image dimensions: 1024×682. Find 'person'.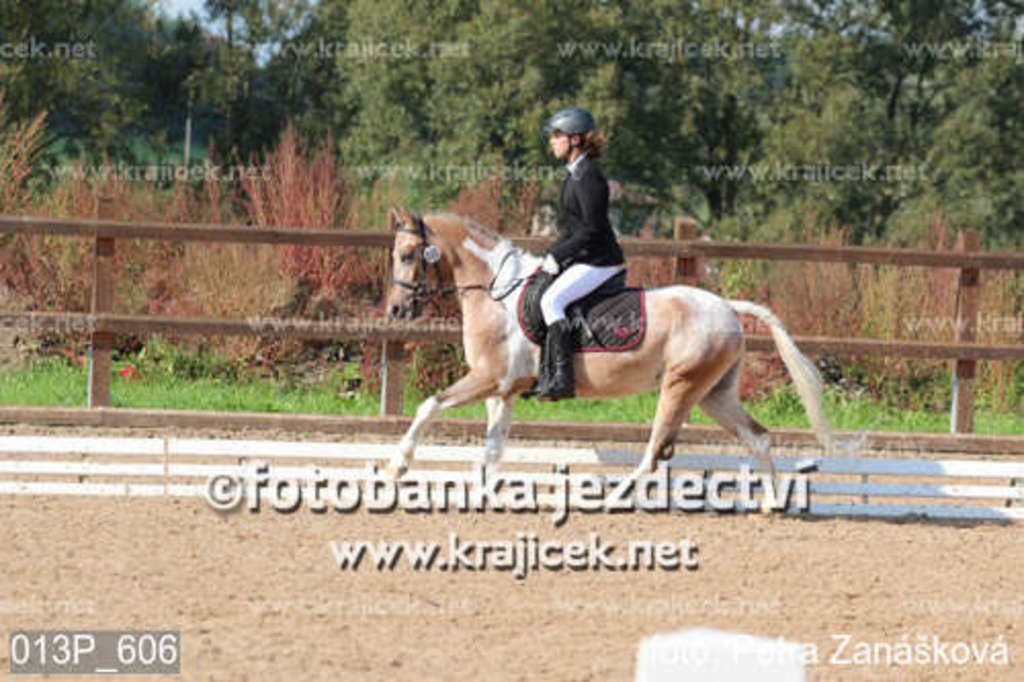
[532,98,649,332].
